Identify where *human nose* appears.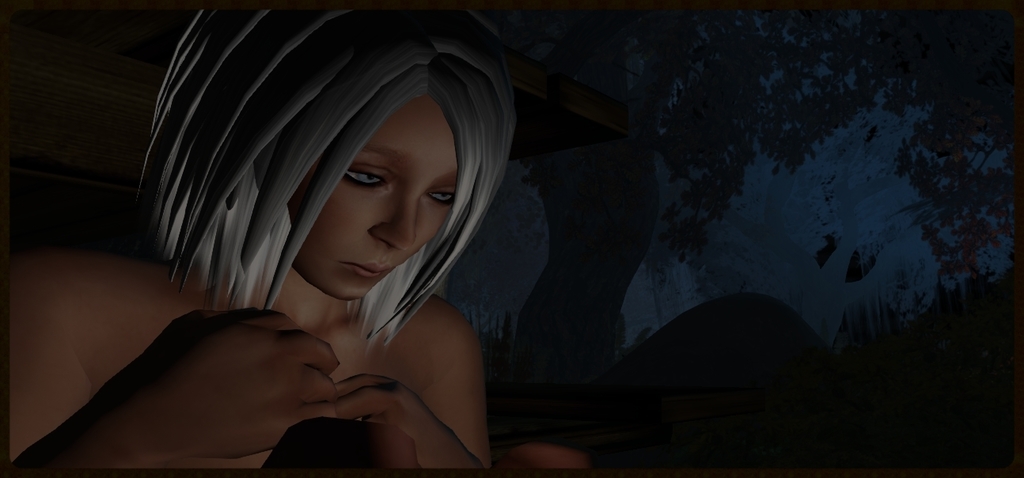
Appears at [366,167,418,243].
